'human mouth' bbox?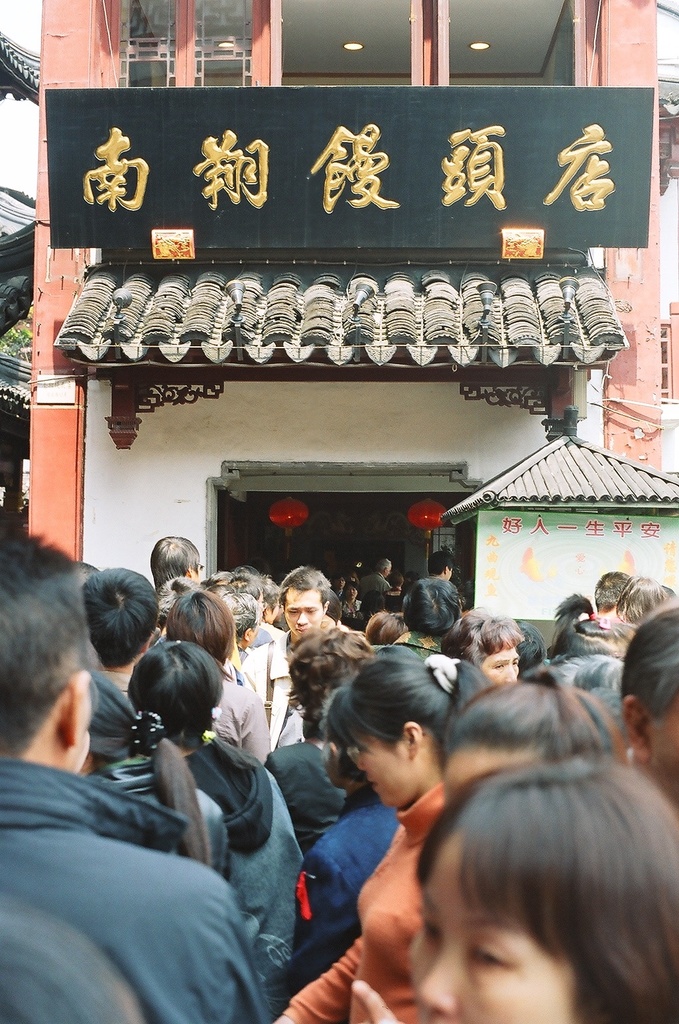
[294,627,308,639]
